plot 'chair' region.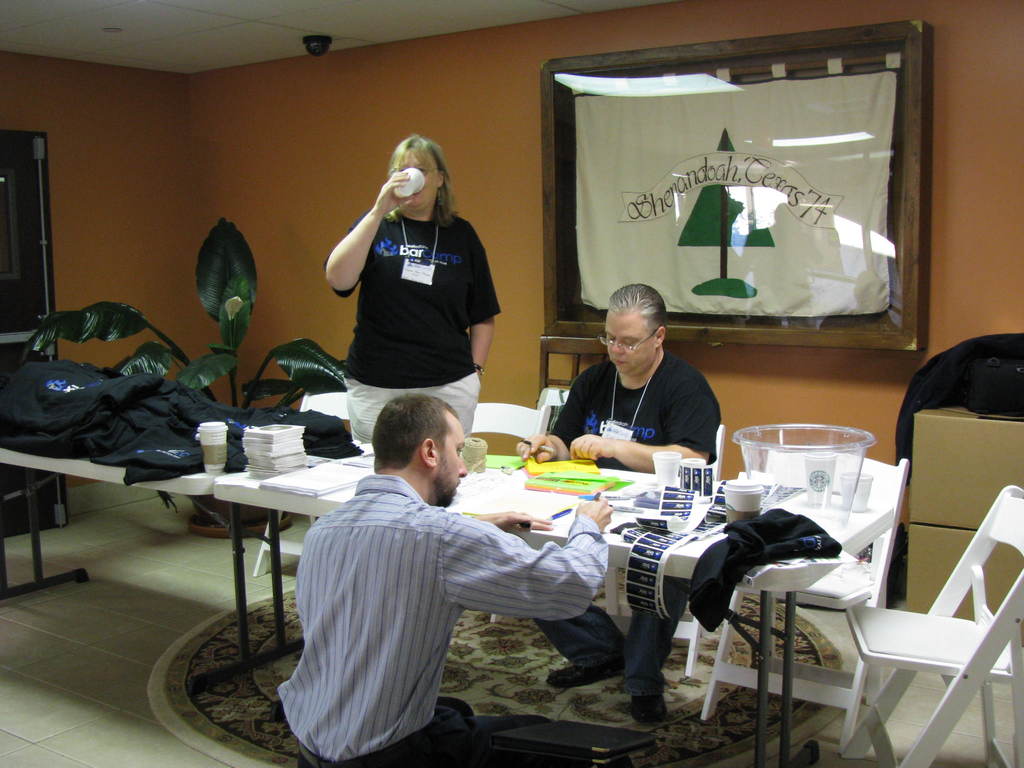
Plotted at <region>690, 440, 916, 754</region>.
